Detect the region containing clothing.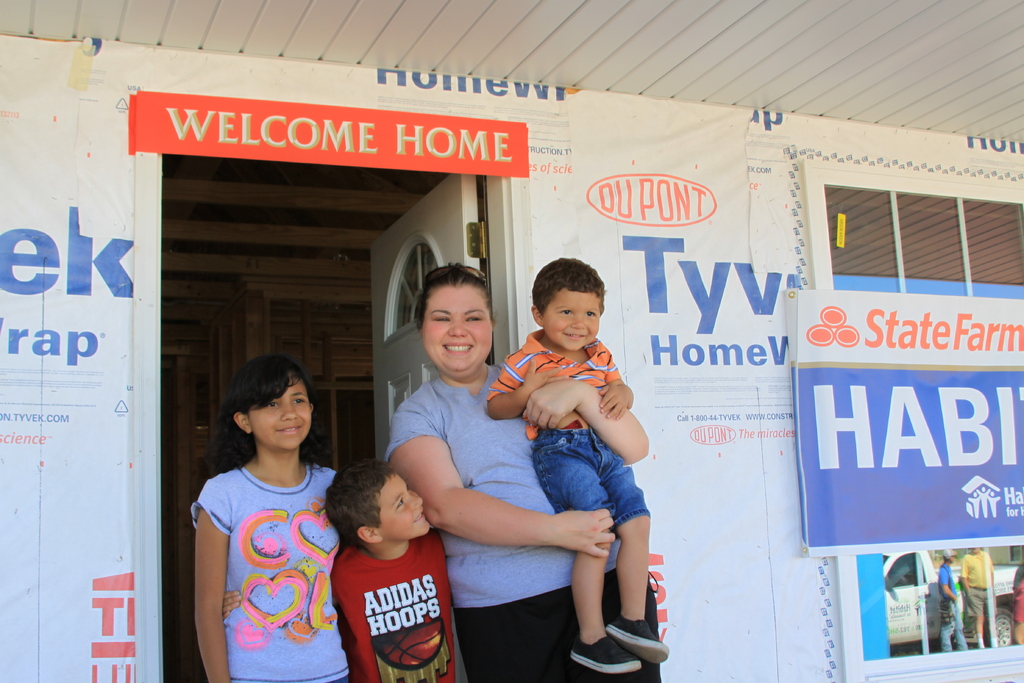
box(385, 361, 659, 682).
